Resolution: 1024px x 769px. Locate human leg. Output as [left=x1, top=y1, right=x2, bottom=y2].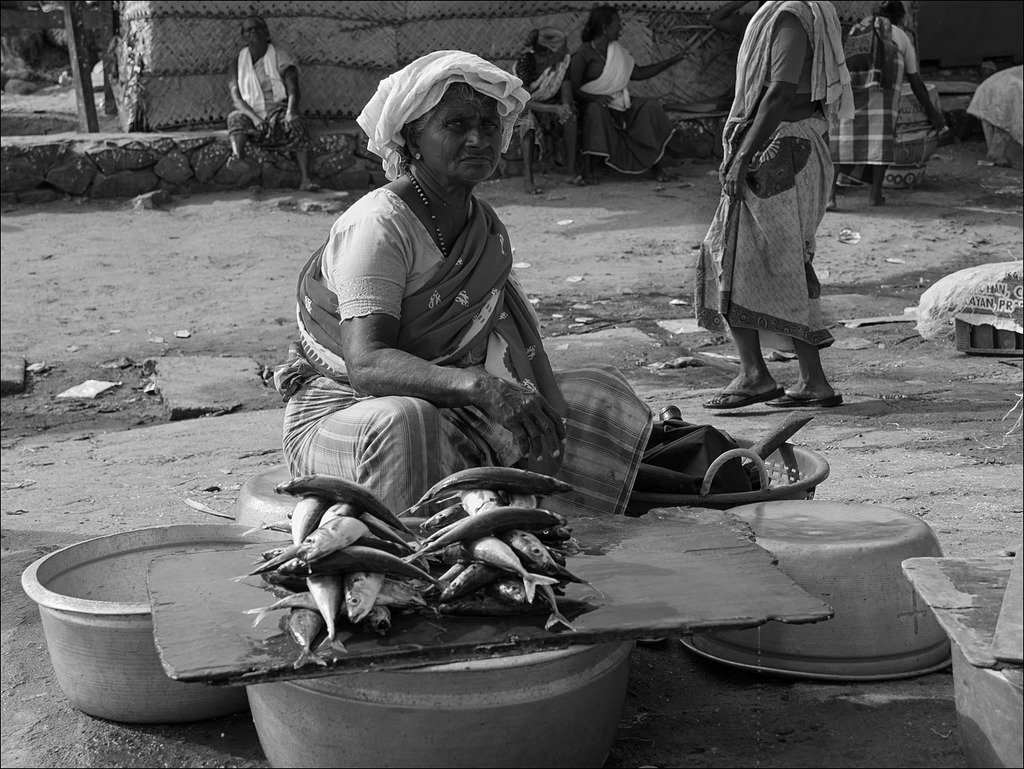
[left=767, top=339, right=842, bottom=410].
